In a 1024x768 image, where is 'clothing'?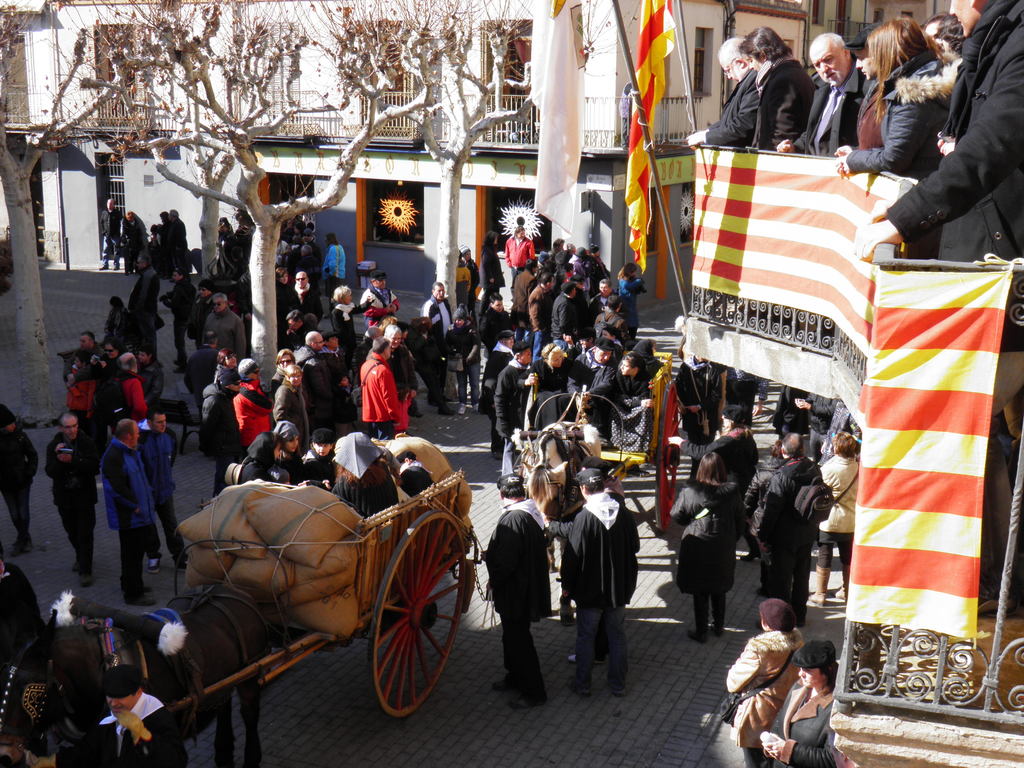
(x1=582, y1=358, x2=614, y2=408).
